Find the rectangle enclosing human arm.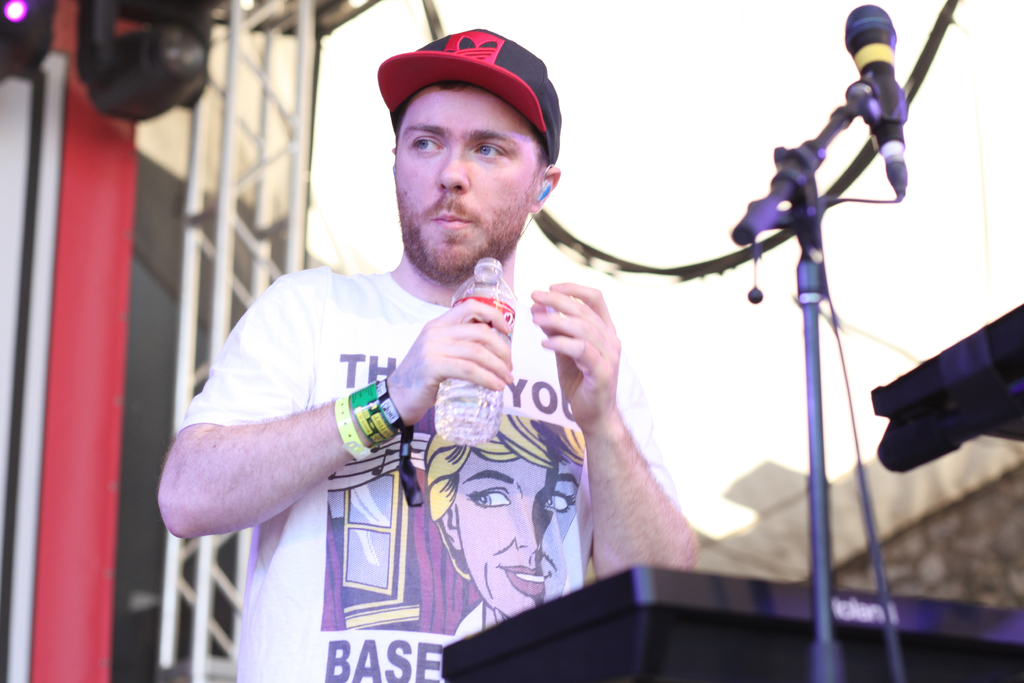
<bbox>148, 268, 516, 540</bbox>.
